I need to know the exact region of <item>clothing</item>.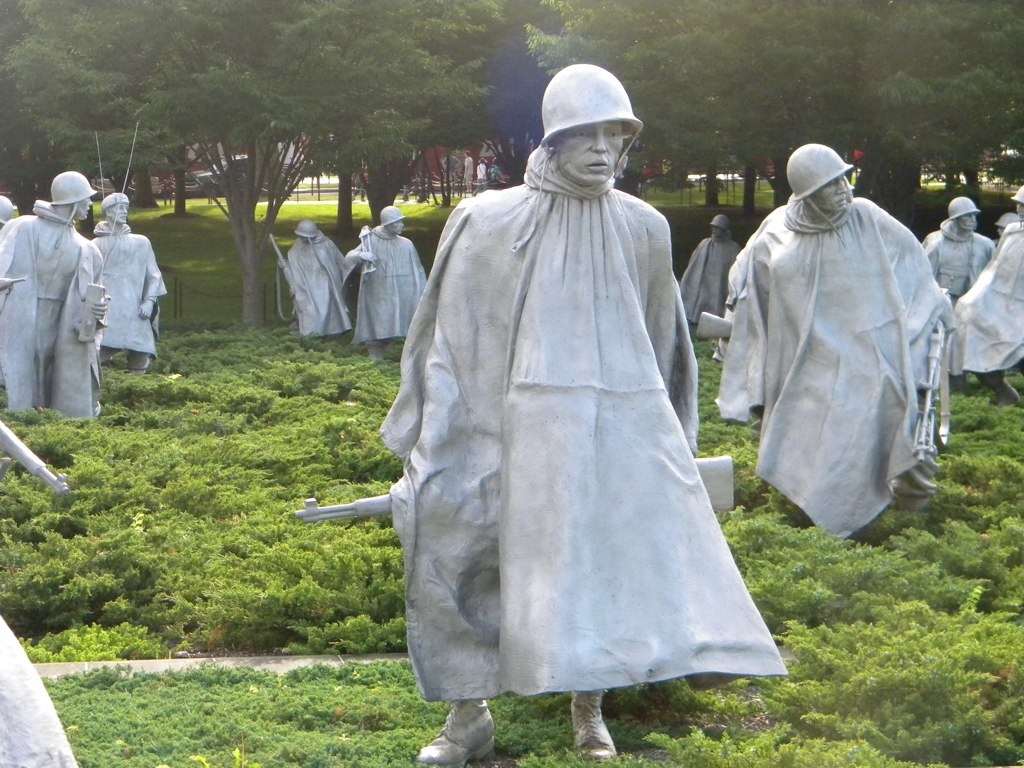
Region: {"left": 358, "top": 224, "right": 429, "bottom": 344}.
